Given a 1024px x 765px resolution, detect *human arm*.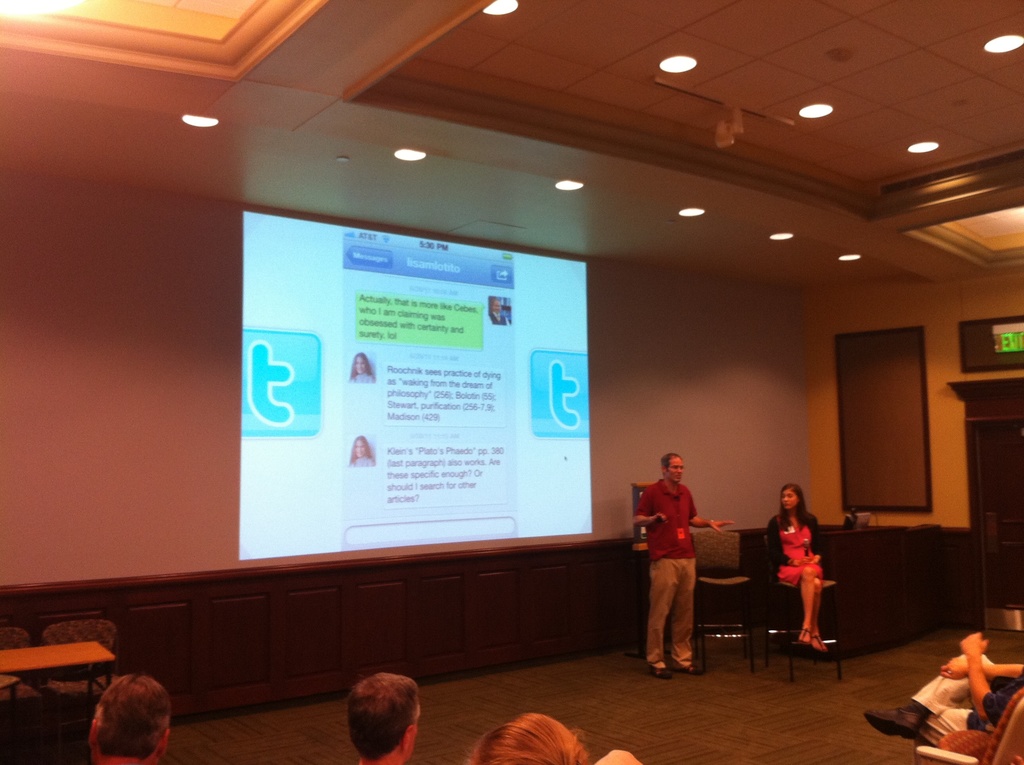
l=967, t=611, r=980, b=730.
